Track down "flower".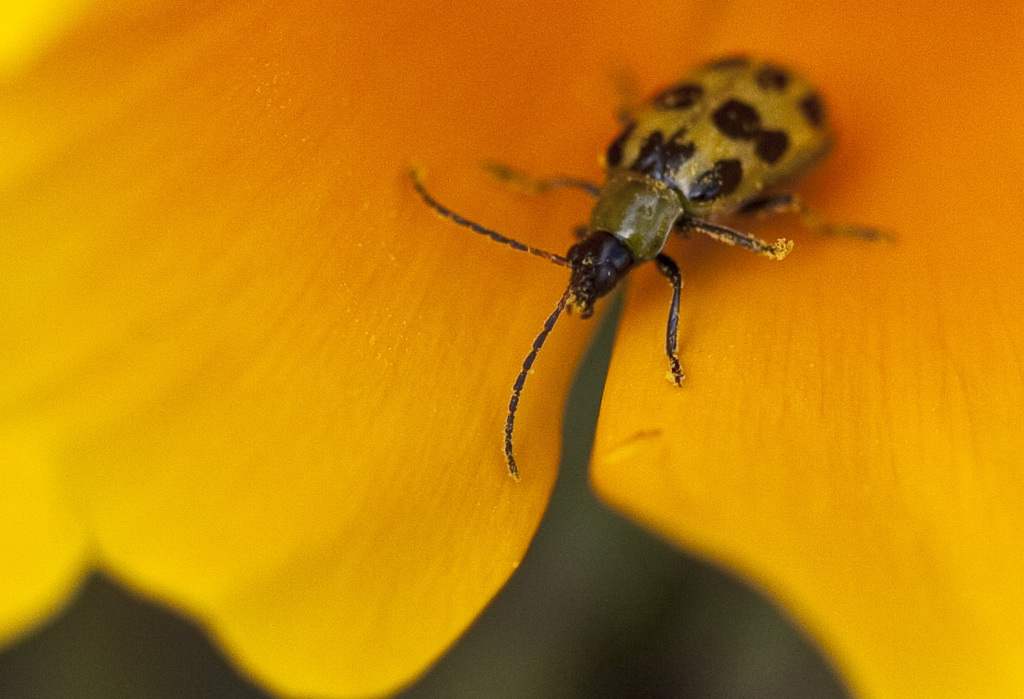
Tracked to crop(0, 6, 1023, 691).
